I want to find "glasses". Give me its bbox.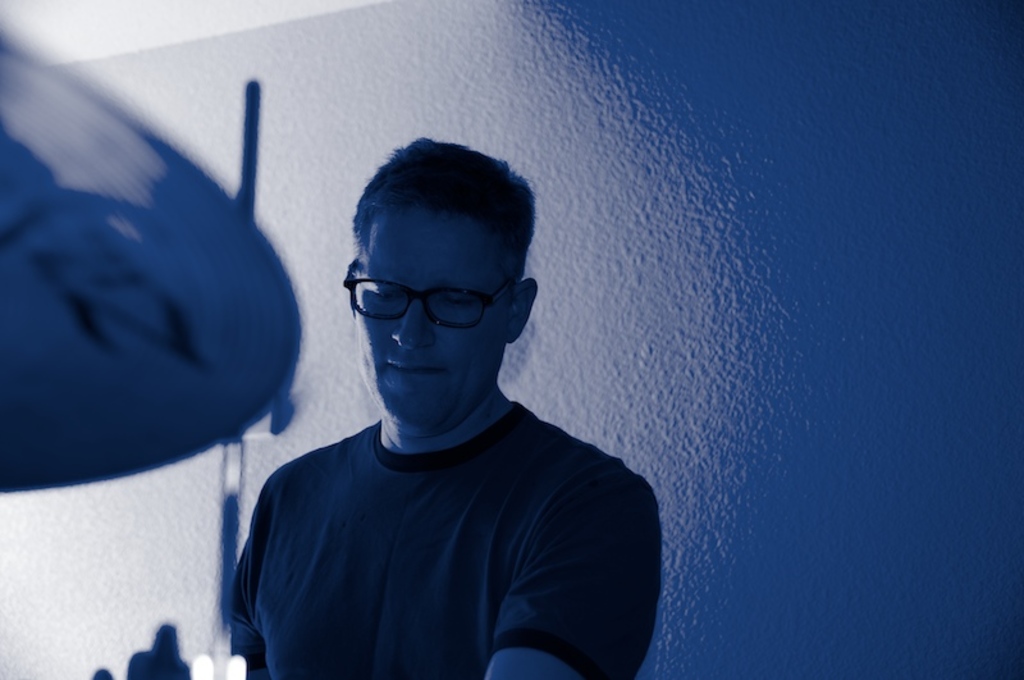
pyautogui.locateOnScreen(337, 270, 527, 342).
